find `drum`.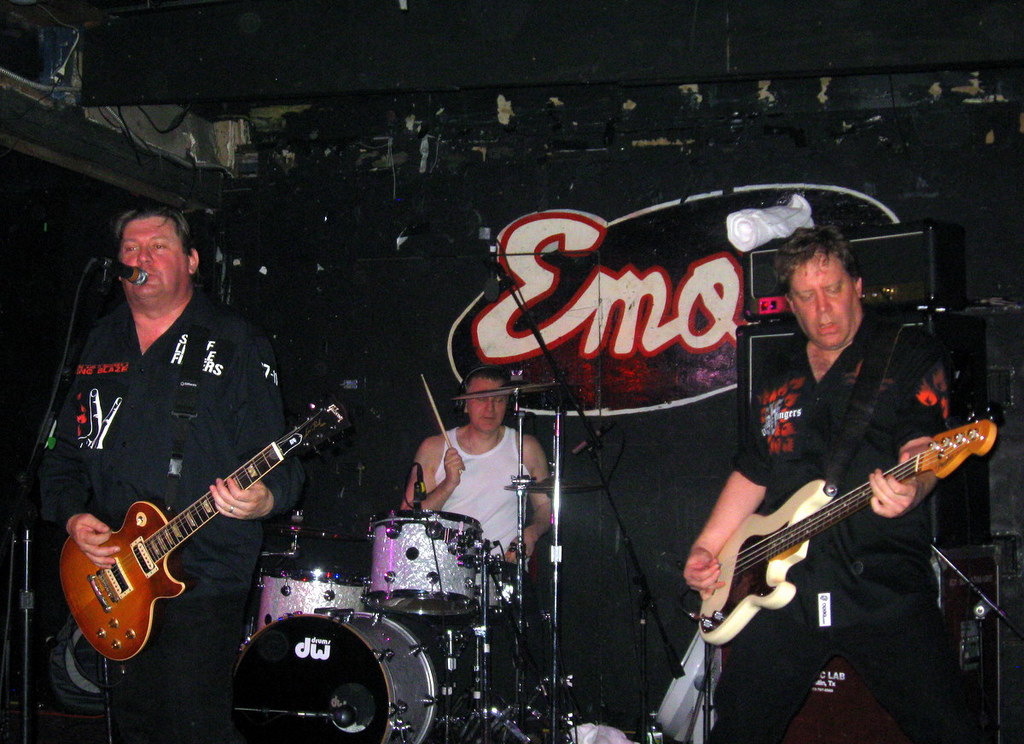
(259,565,370,635).
